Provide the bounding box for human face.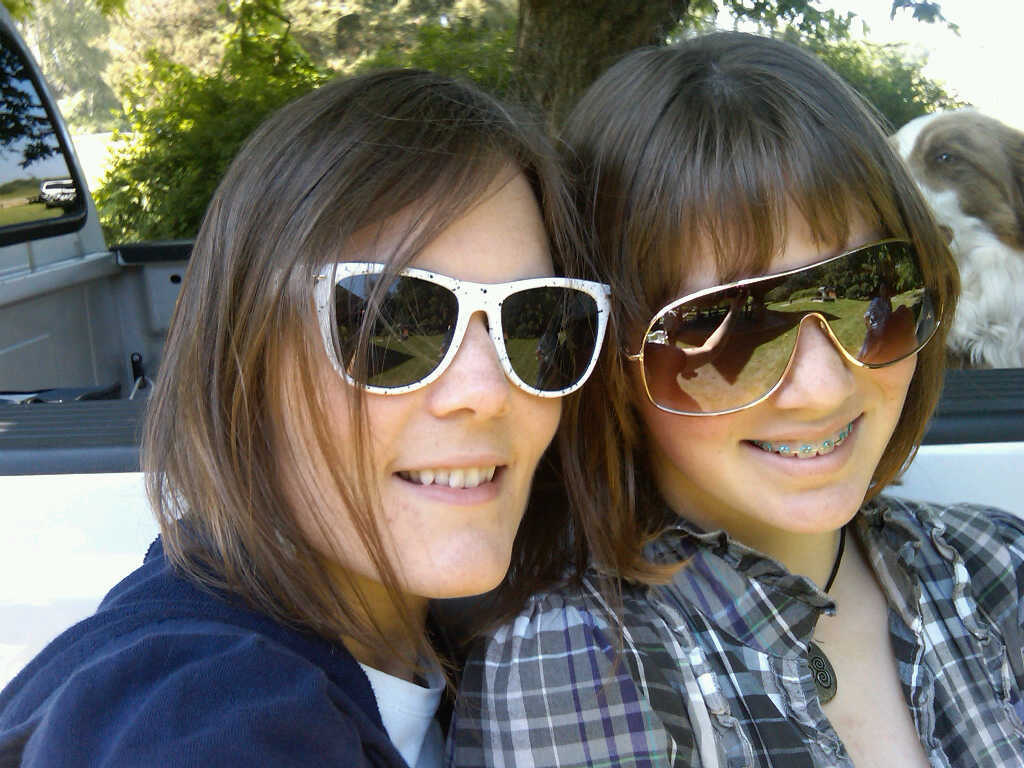
285/174/560/598.
